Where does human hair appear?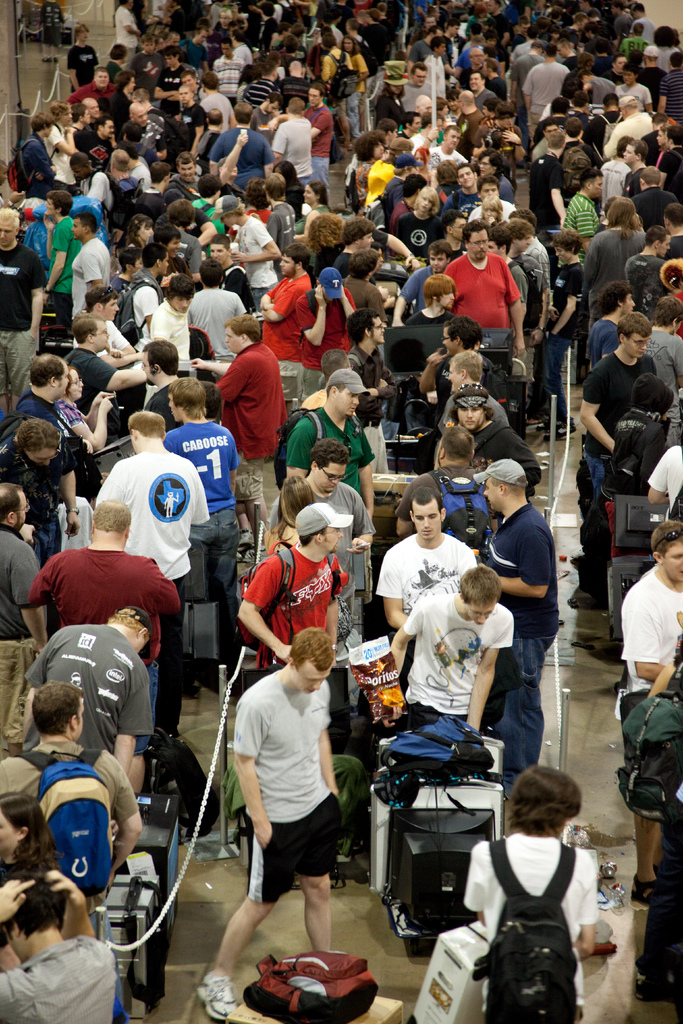
Appears at {"left": 289, "top": 624, "right": 334, "bottom": 671}.
